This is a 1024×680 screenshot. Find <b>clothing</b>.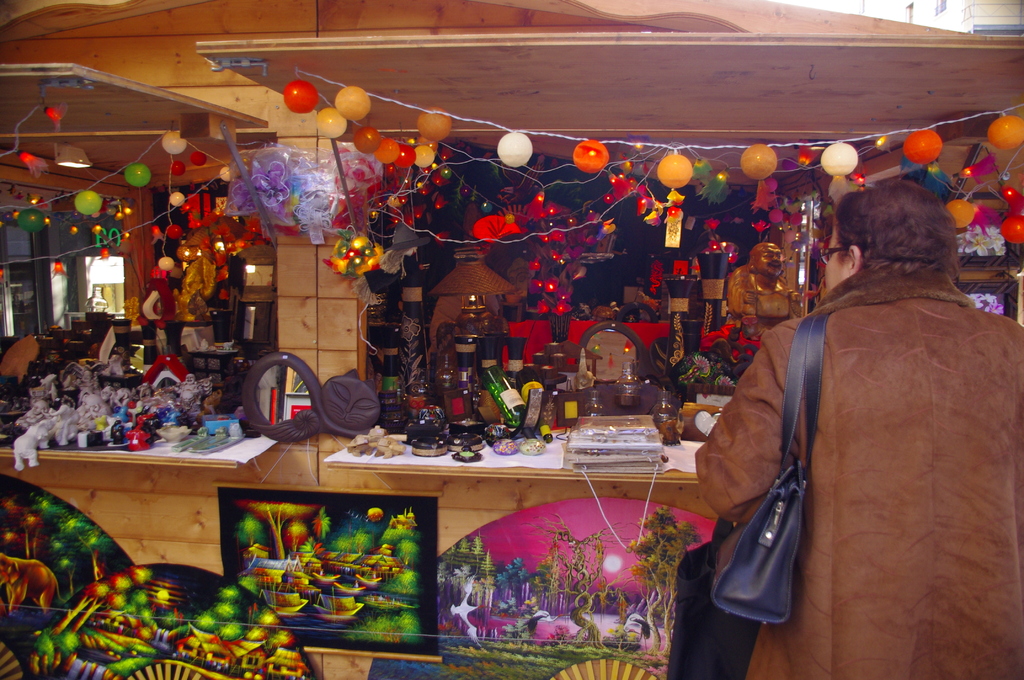
Bounding box: Rect(726, 224, 996, 658).
